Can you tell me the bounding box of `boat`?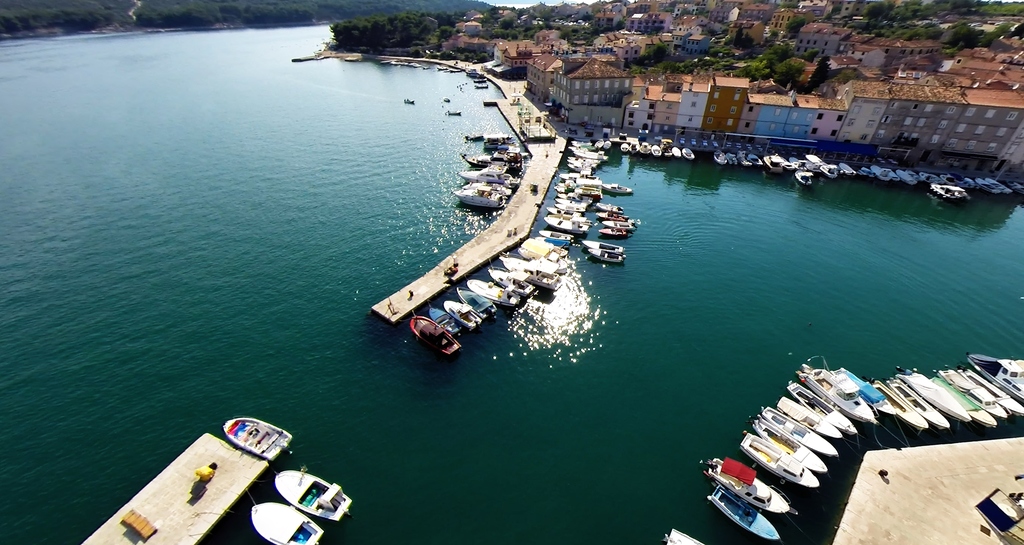
941 364 1005 418.
